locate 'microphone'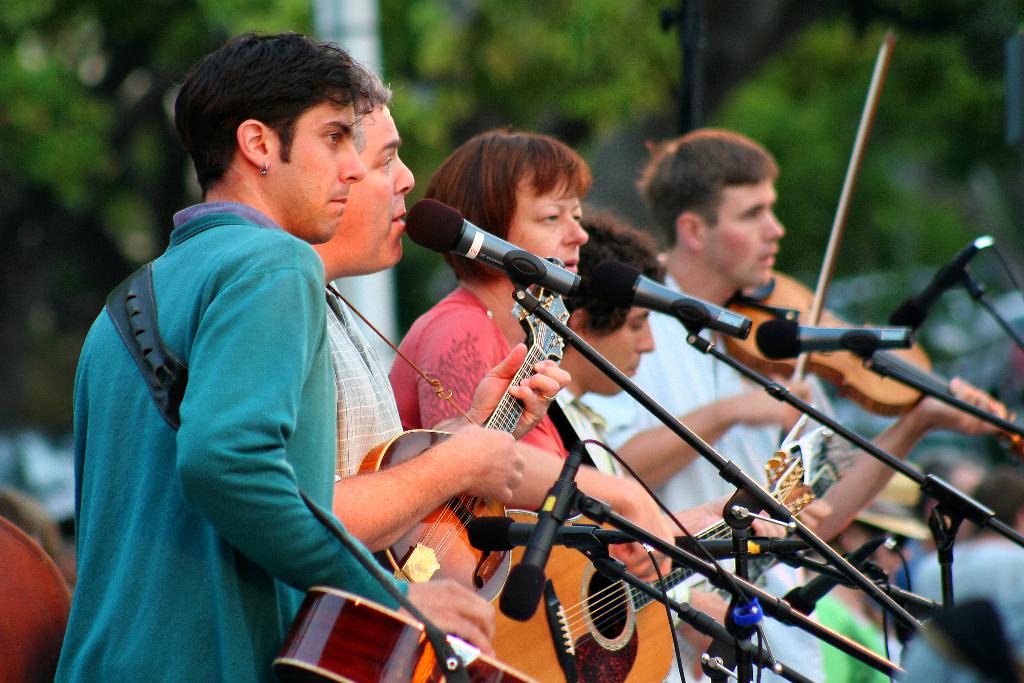
box(404, 199, 584, 298)
